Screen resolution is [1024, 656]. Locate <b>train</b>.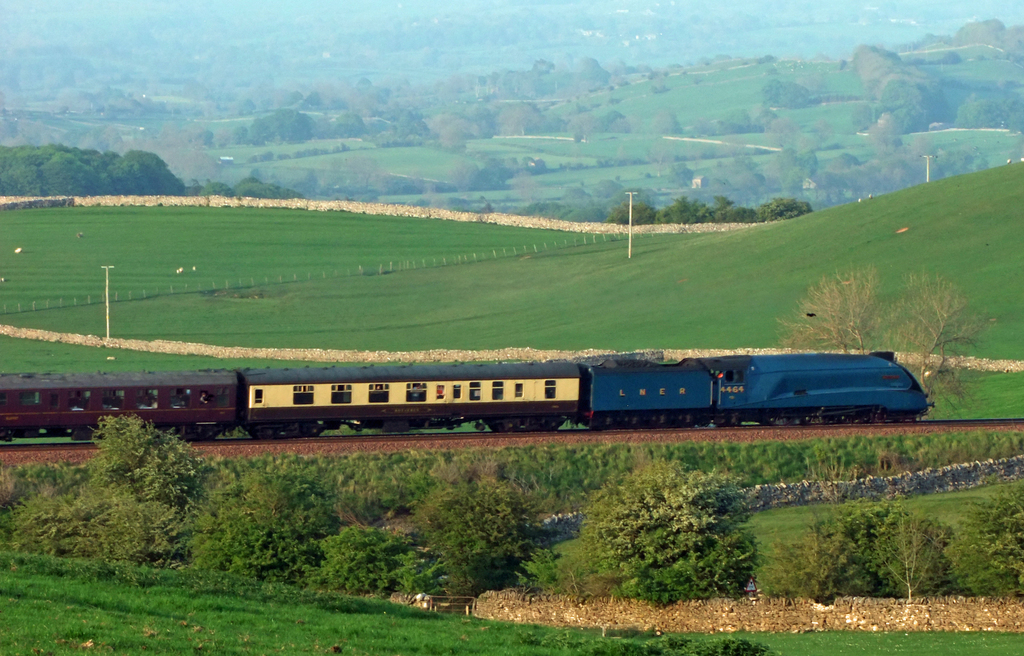
(0, 346, 934, 446).
